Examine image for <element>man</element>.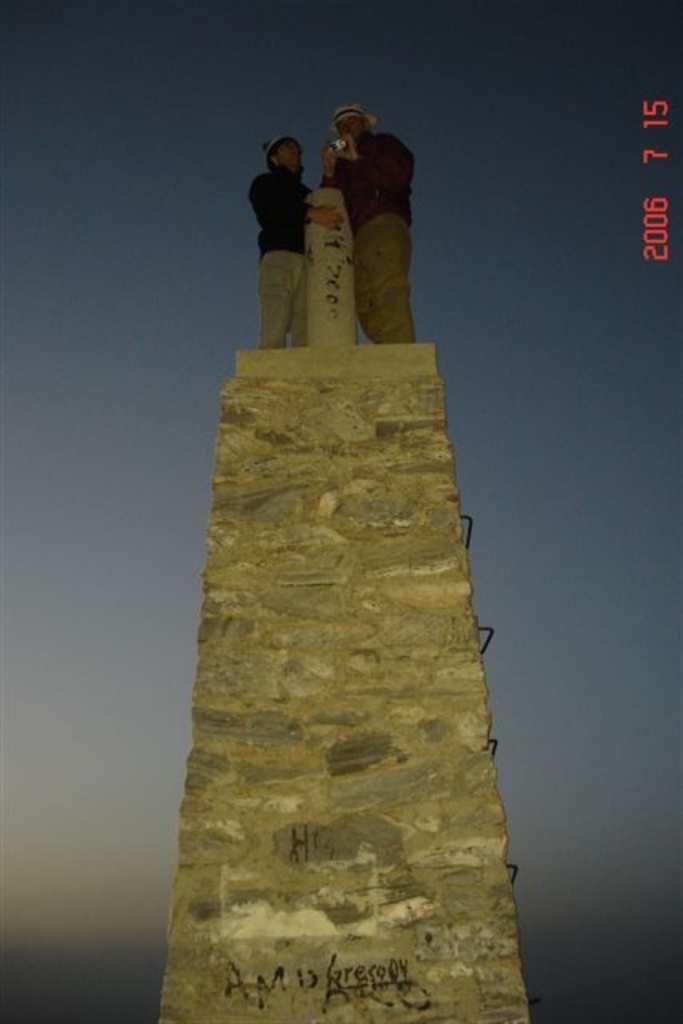
Examination result: crop(253, 131, 342, 344).
